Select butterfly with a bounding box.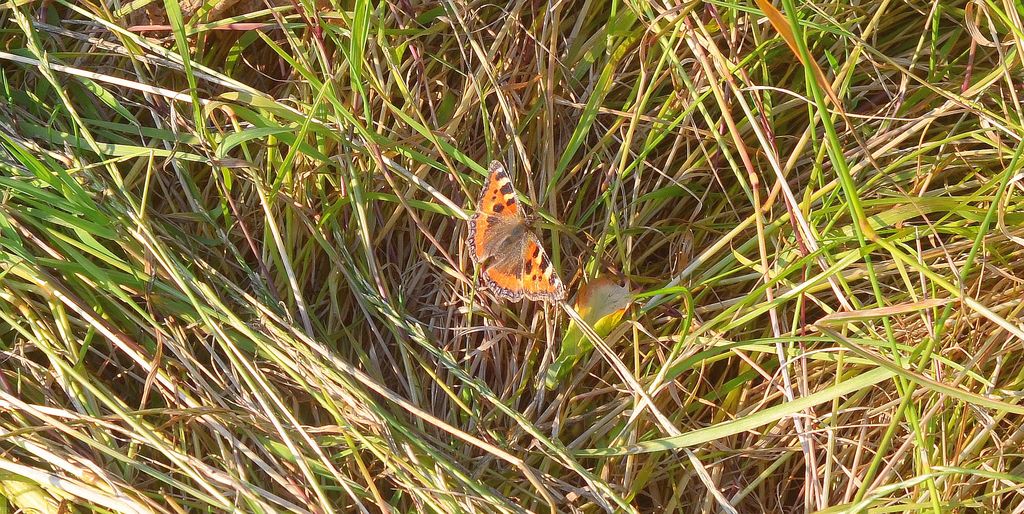
<box>456,156,568,310</box>.
